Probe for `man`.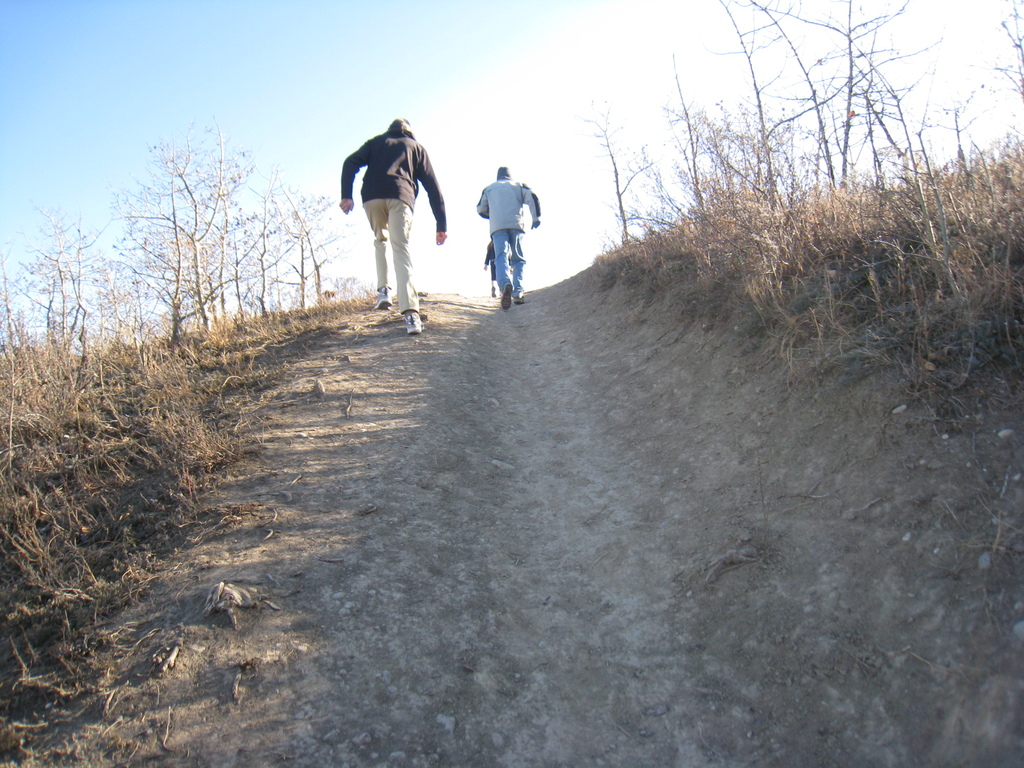
Probe result: {"left": 470, "top": 150, "right": 547, "bottom": 315}.
